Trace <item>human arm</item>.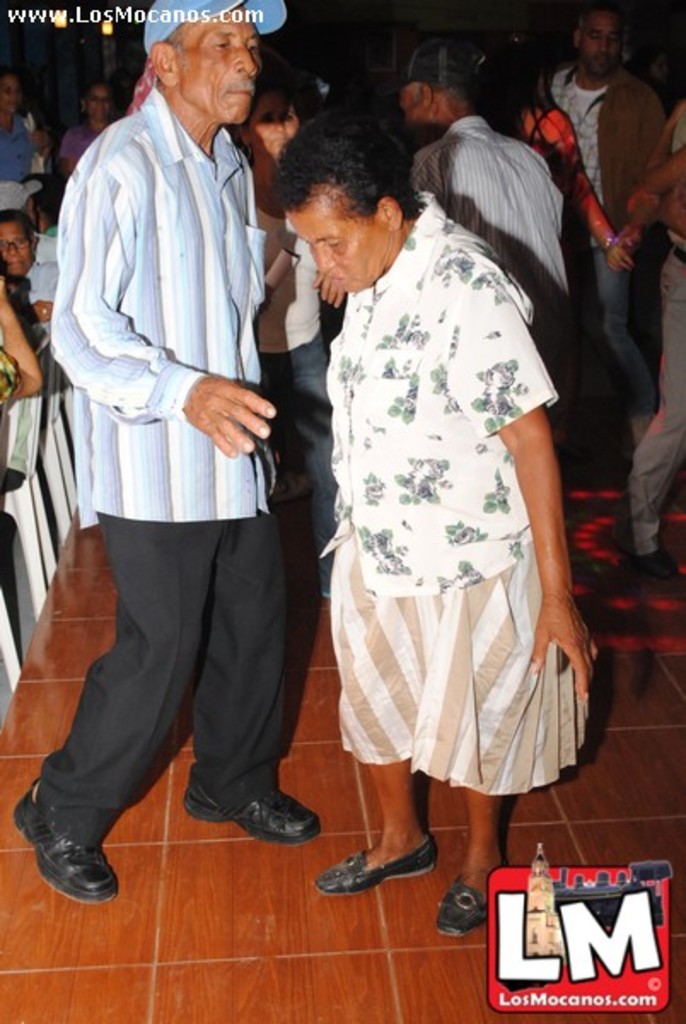
Traced to bbox=(512, 341, 596, 679).
